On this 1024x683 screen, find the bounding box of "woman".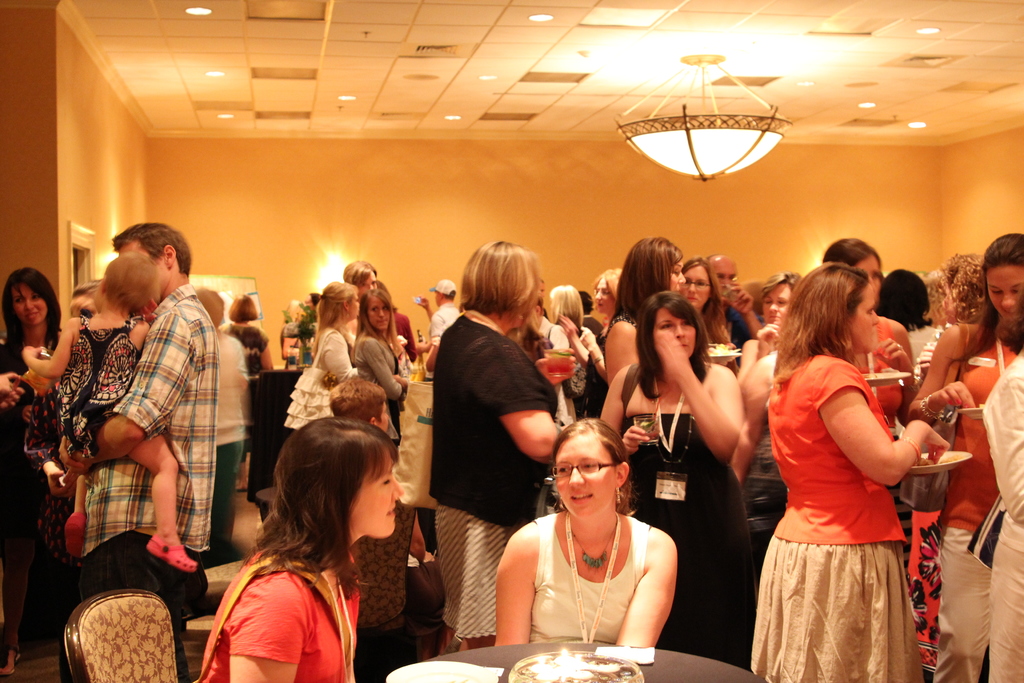
Bounding box: bbox(353, 275, 413, 446).
